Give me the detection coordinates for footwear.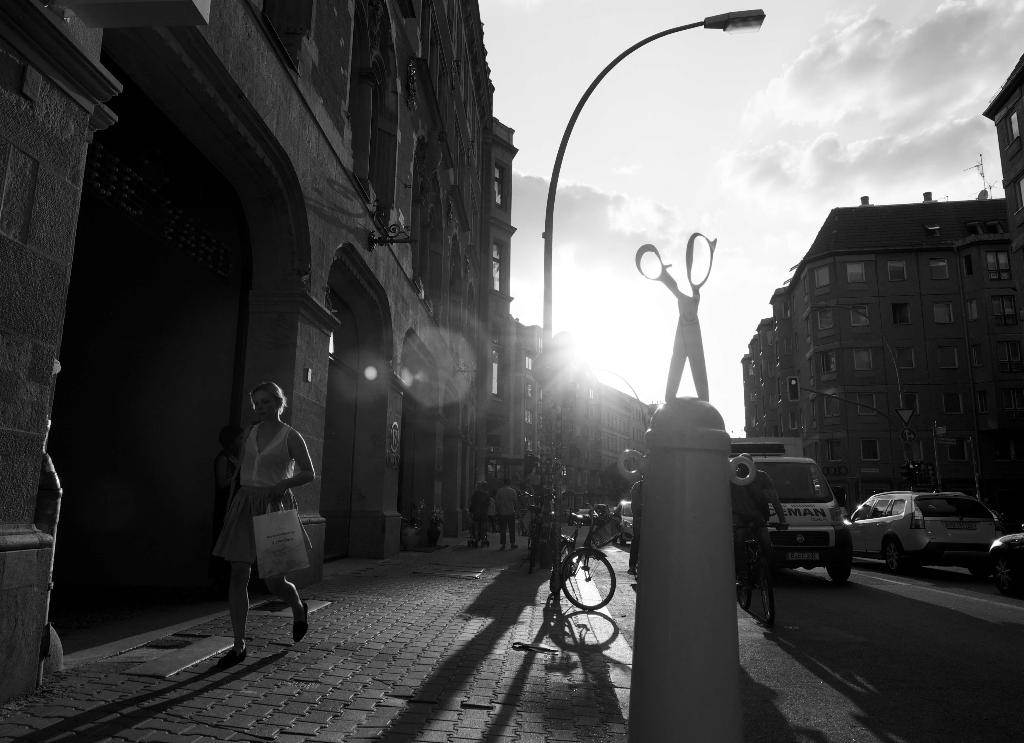
[755, 566, 765, 578].
